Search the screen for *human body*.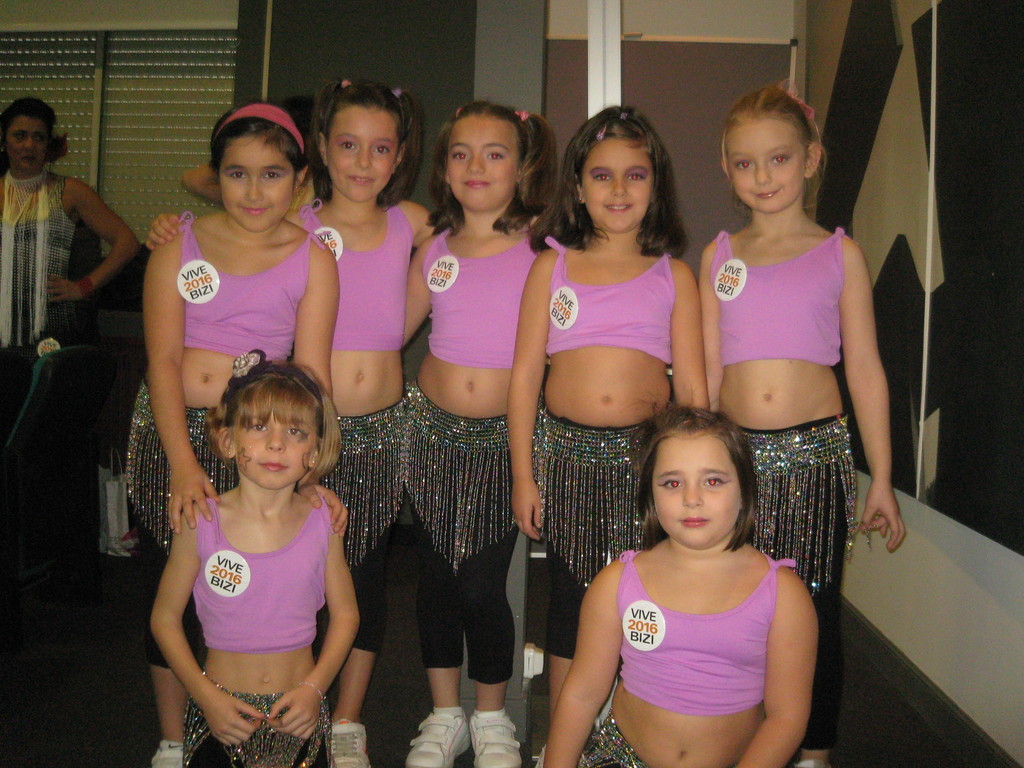
Found at box=[401, 207, 562, 767].
